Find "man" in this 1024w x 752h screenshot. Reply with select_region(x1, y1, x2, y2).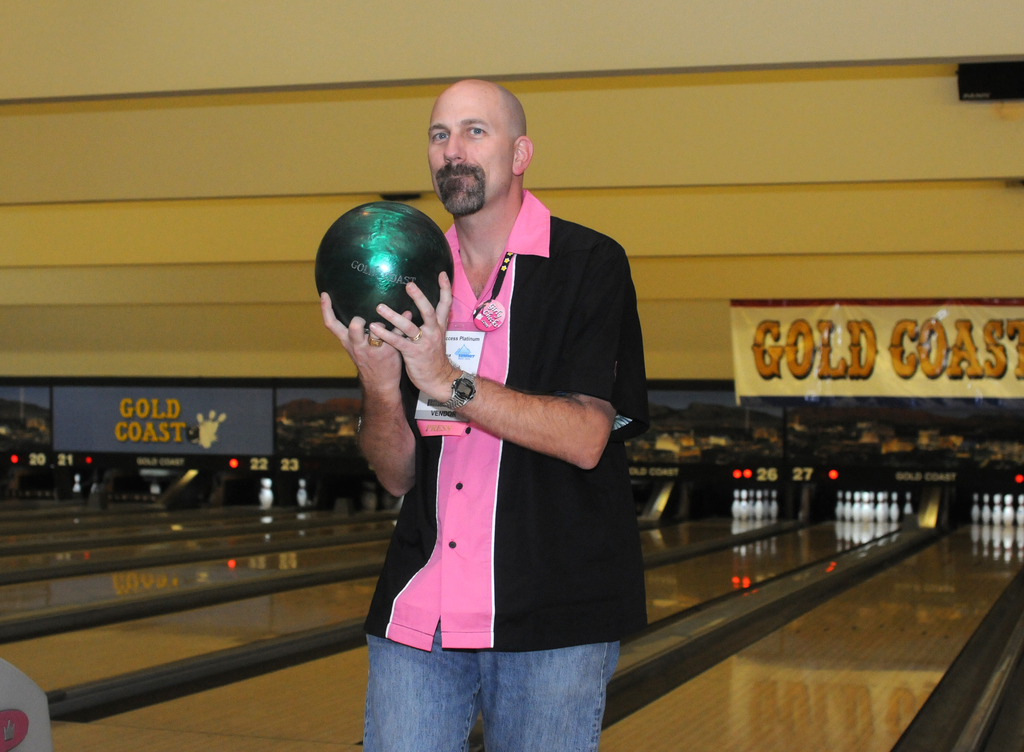
select_region(379, 106, 644, 732).
